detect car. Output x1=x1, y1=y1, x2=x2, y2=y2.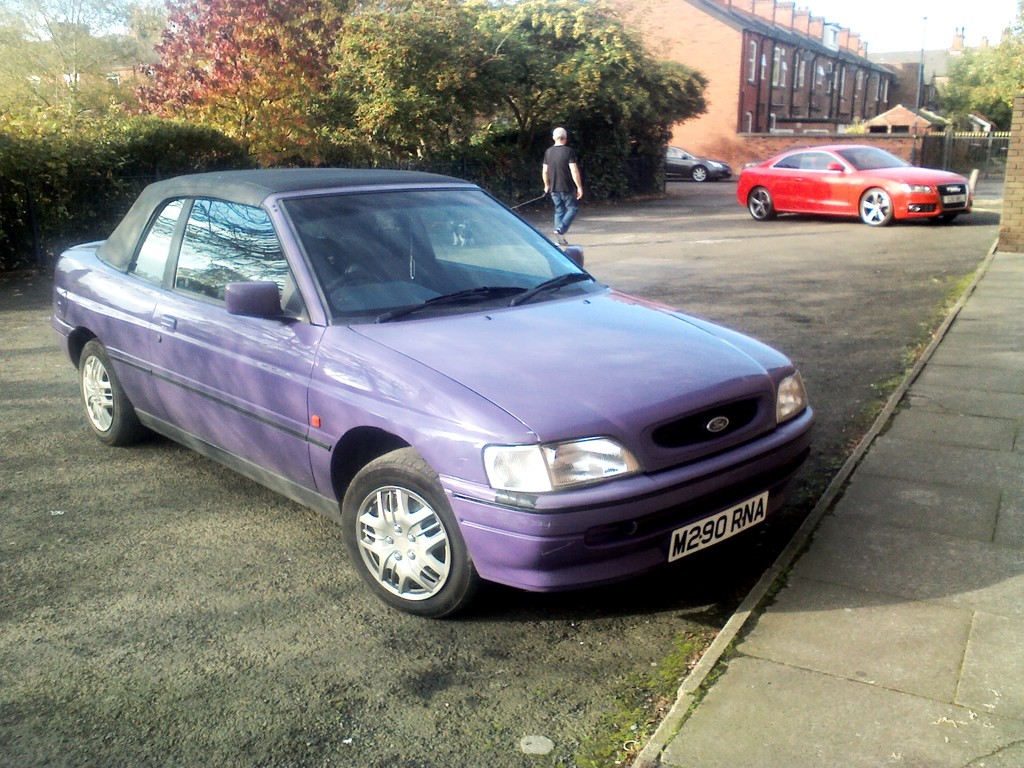
x1=18, y1=160, x2=826, y2=621.
